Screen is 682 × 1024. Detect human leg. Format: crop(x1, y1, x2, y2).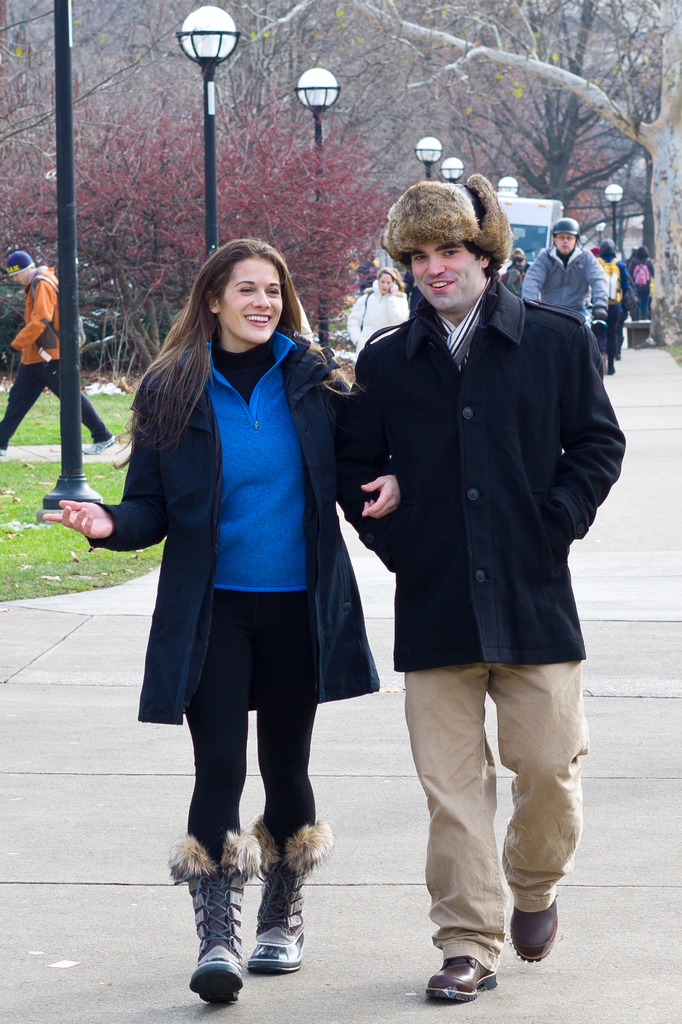
crop(256, 584, 329, 967).
